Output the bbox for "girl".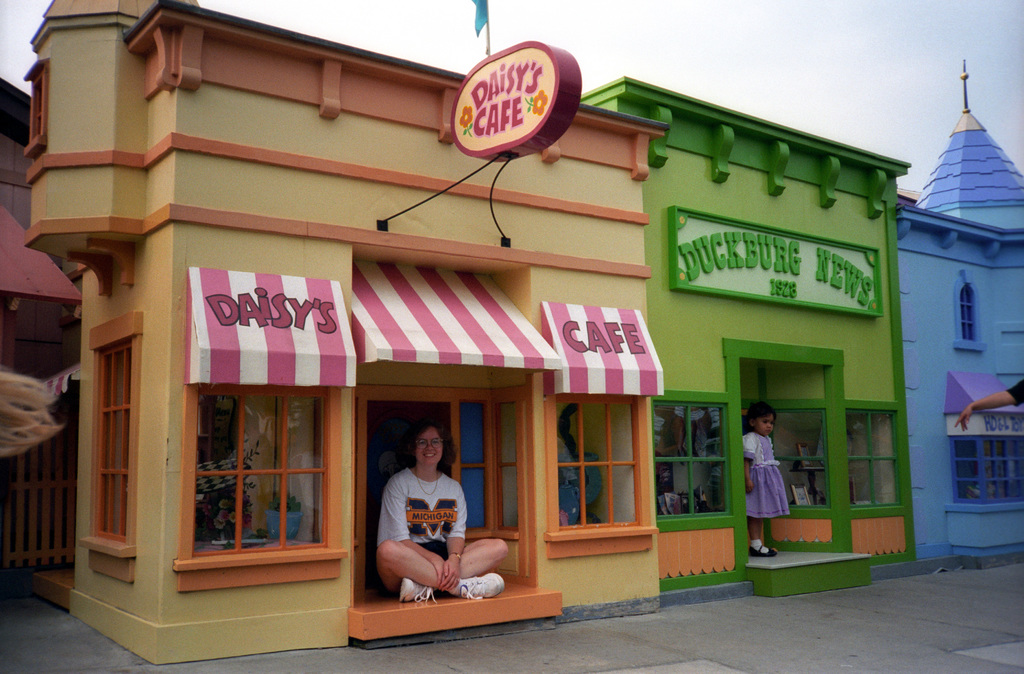
crop(742, 403, 784, 556).
